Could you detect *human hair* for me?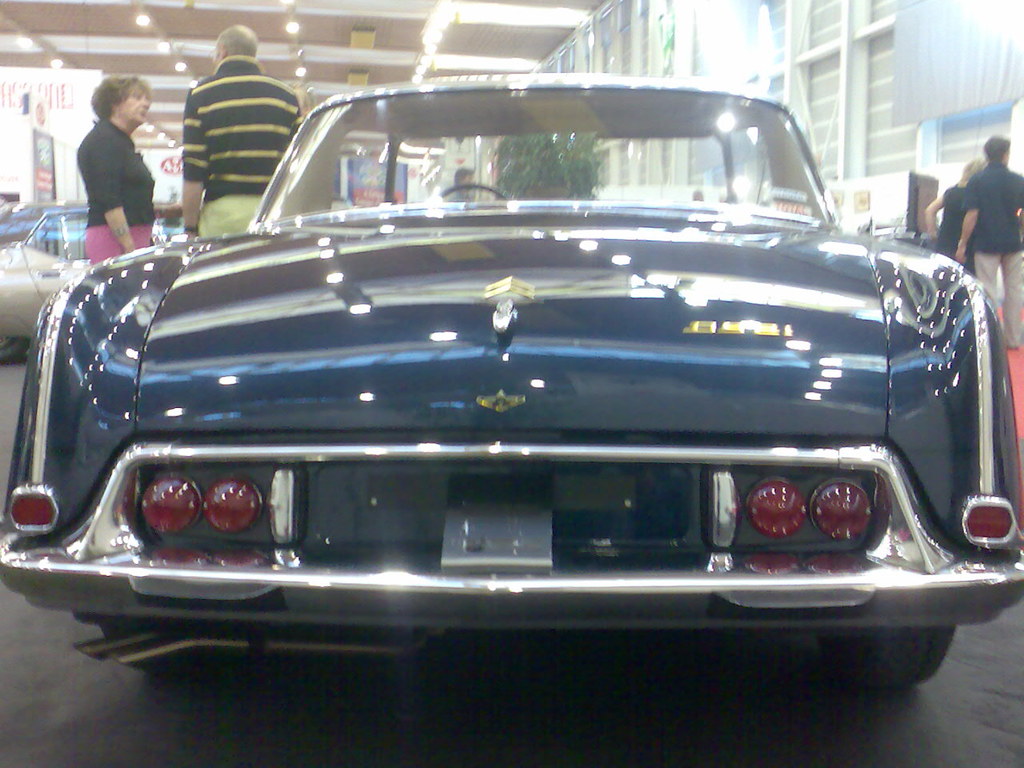
Detection result: box=[90, 75, 150, 122].
